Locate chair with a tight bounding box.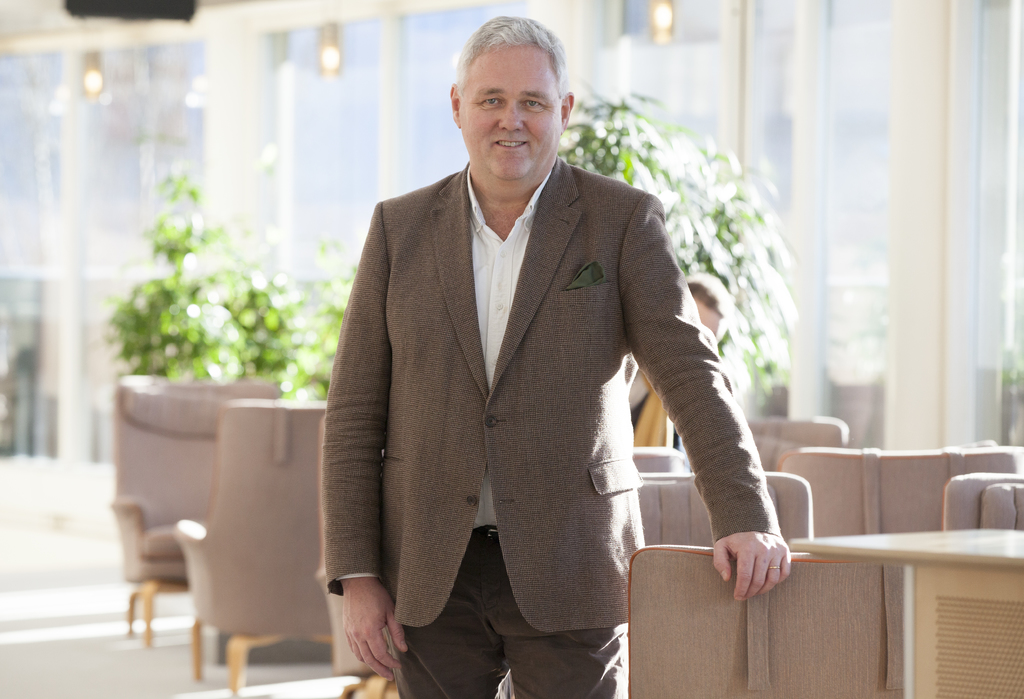
crop(106, 373, 283, 647).
